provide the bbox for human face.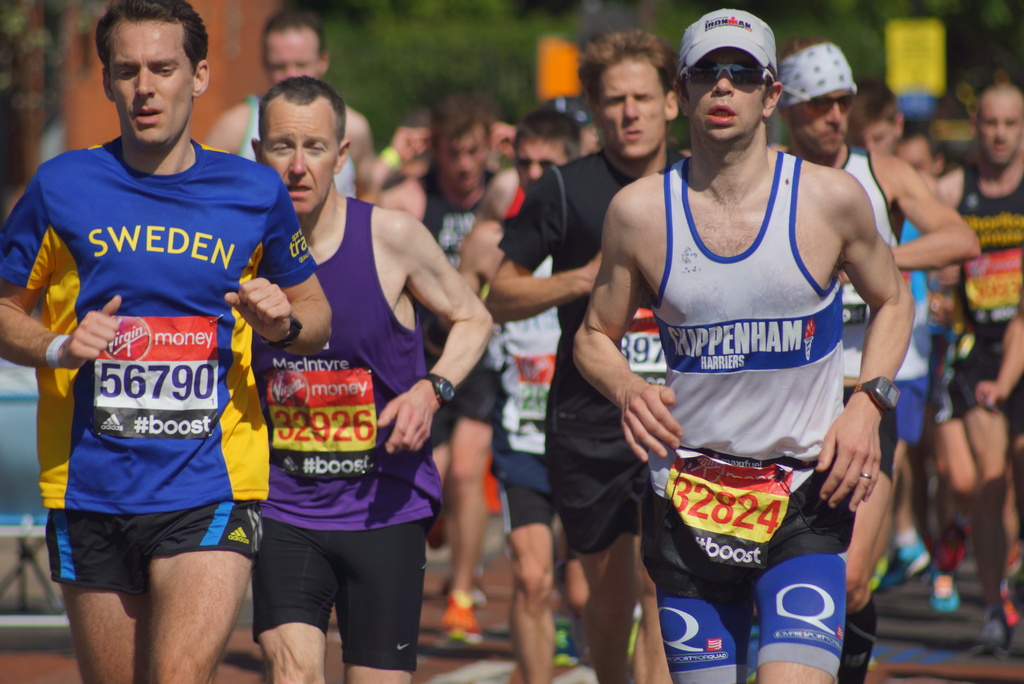
crop(783, 83, 854, 158).
